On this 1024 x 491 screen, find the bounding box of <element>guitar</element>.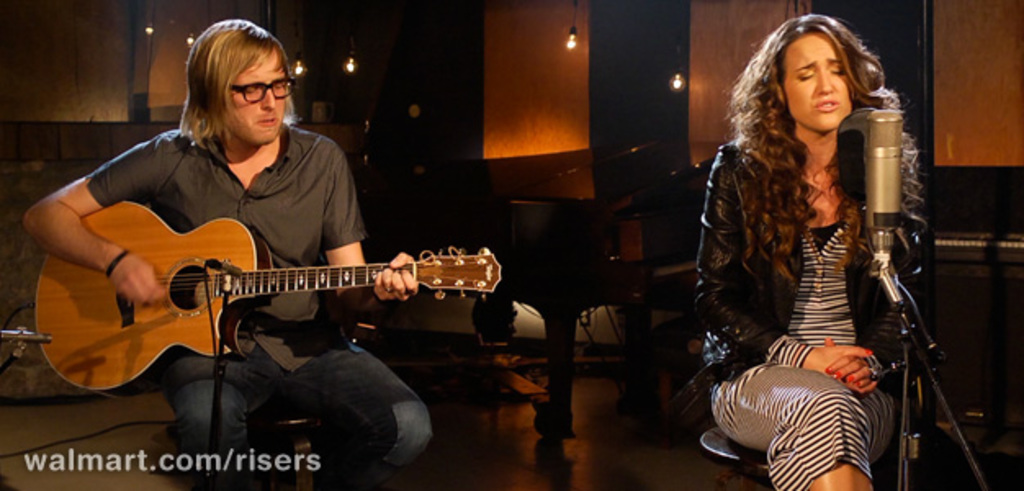
Bounding box: region(33, 200, 504, 396).
